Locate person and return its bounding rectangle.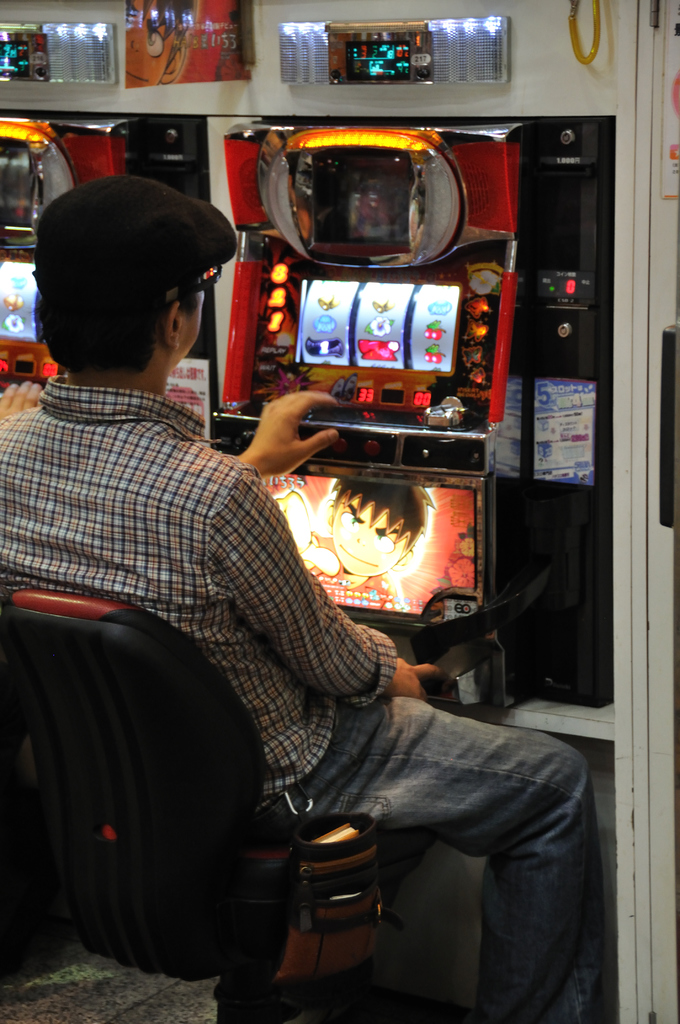
detection(273, 472, 435, 608).
